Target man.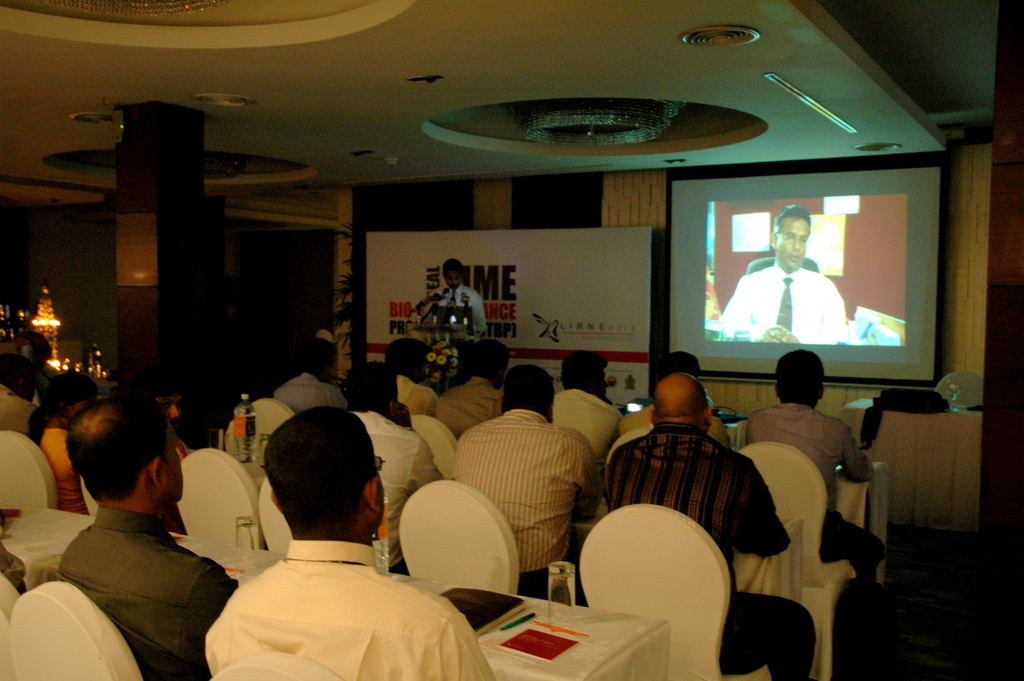
Target region: [621,346,726,447].
